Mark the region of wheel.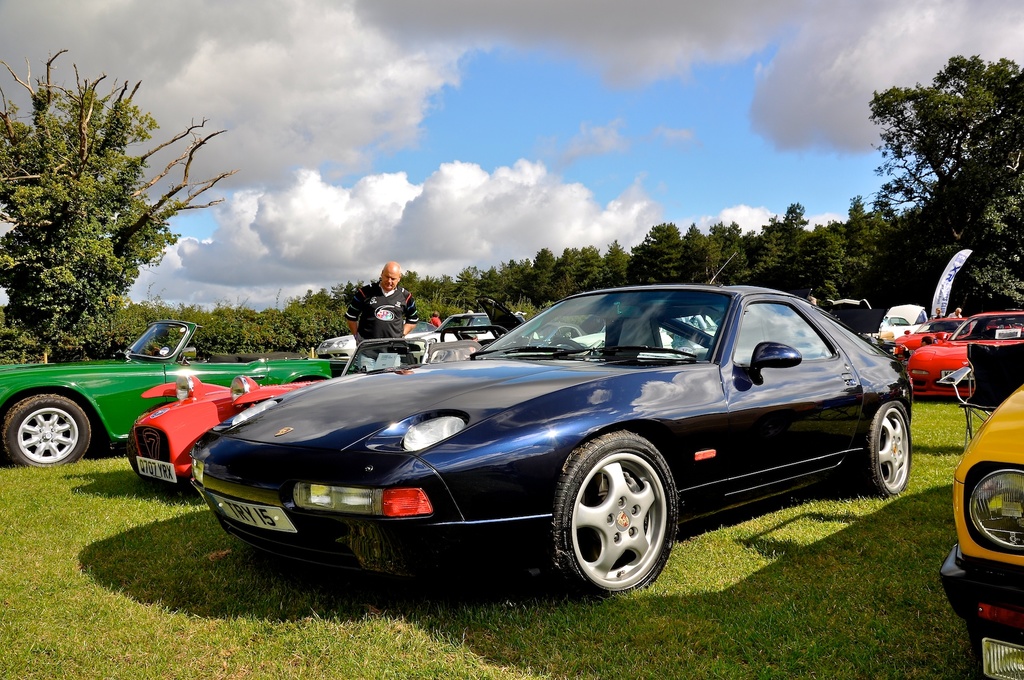
Region: x1=1, y1=392, x2=95, y2=464.
